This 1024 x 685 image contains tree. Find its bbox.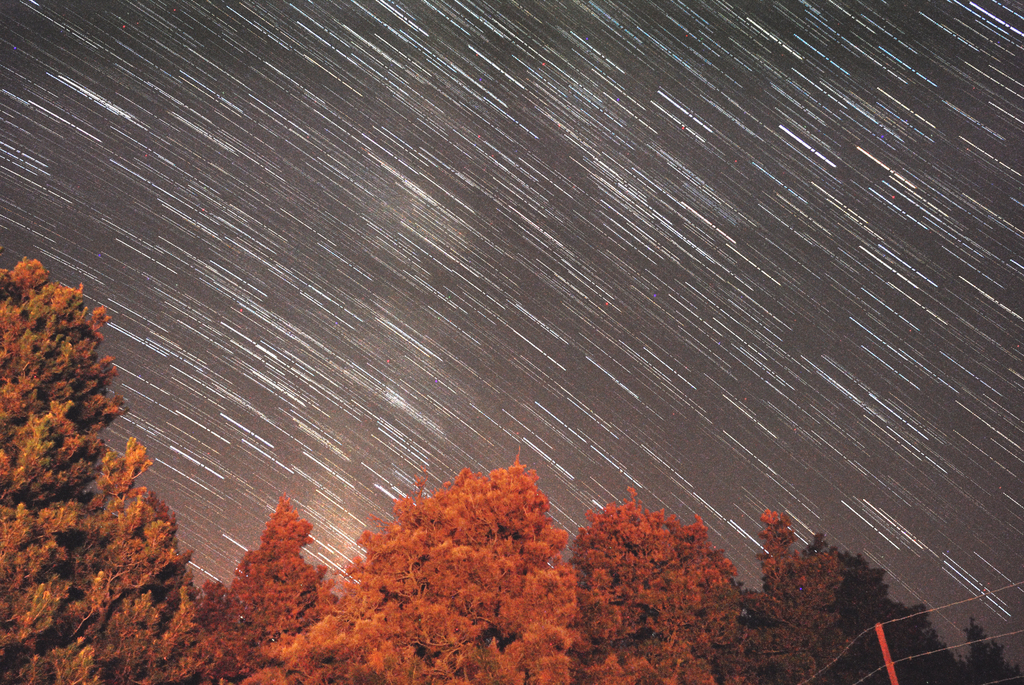
252:447:576:684.
